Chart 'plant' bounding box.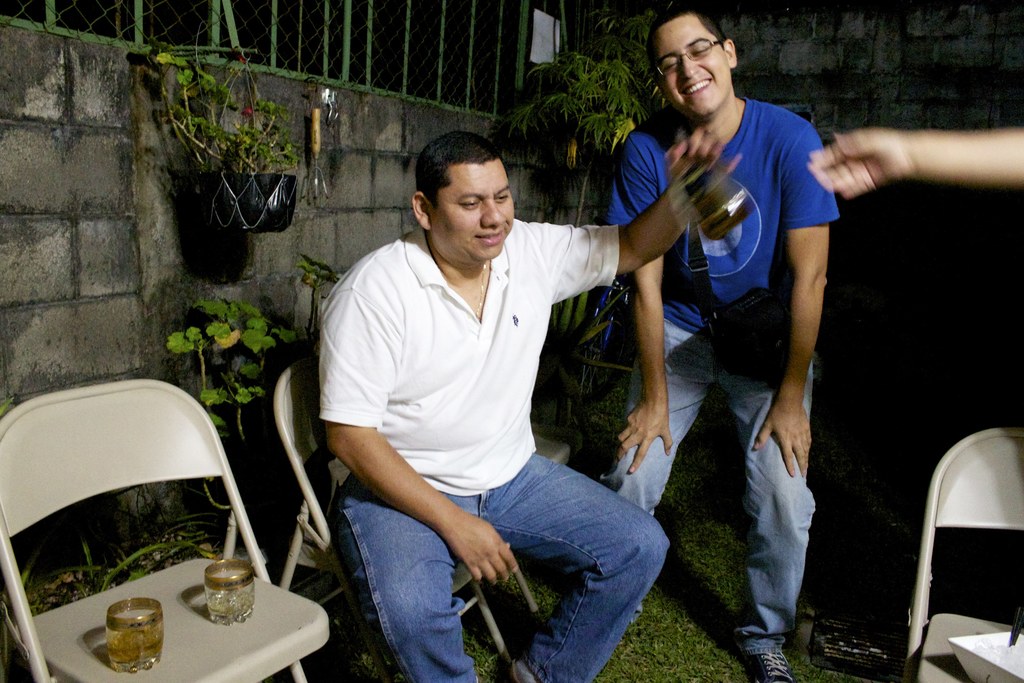
Charted: rect(144, 40, 314, 249).
